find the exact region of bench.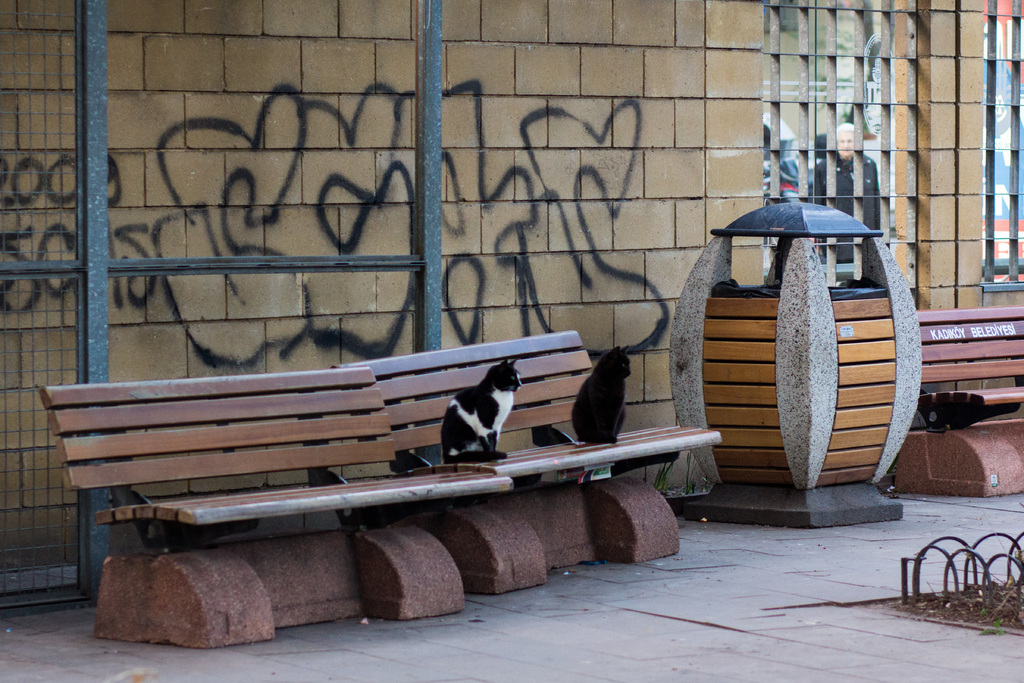
Exact region: rect(36, 362, 522, 659).
